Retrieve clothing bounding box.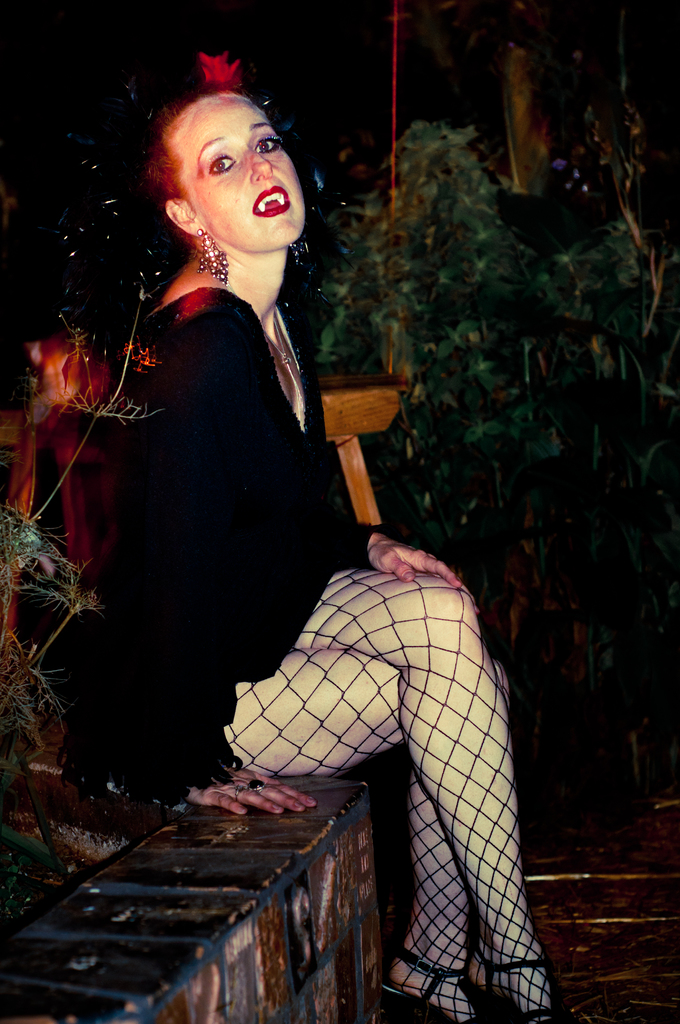
Bounding box: BBox(25, 178, 353, 810).
